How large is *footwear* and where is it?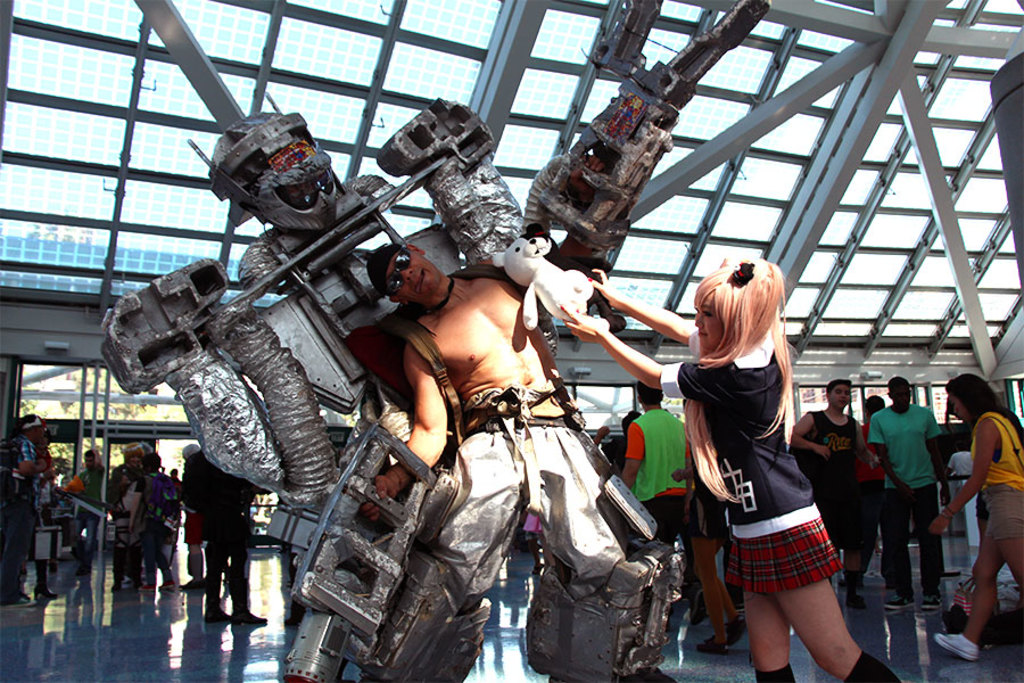
Bounding box: (201, 609, 232, 623).
